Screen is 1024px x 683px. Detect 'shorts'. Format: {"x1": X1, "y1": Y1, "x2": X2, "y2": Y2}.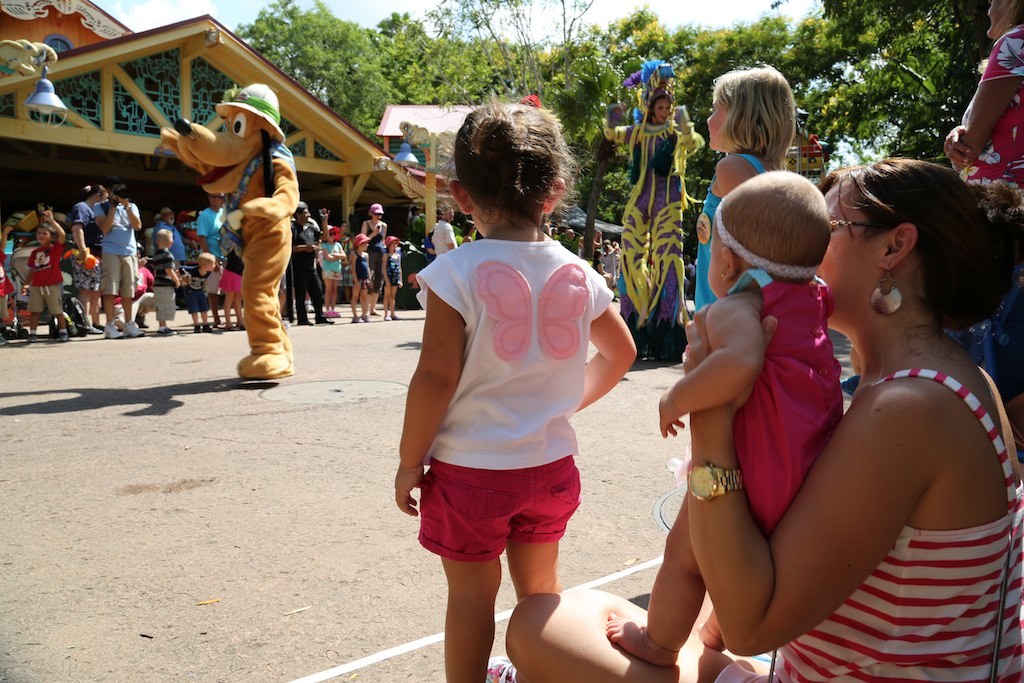
{"x1": 420, "y1": 472, "x2": 603, "y2": 574}.
